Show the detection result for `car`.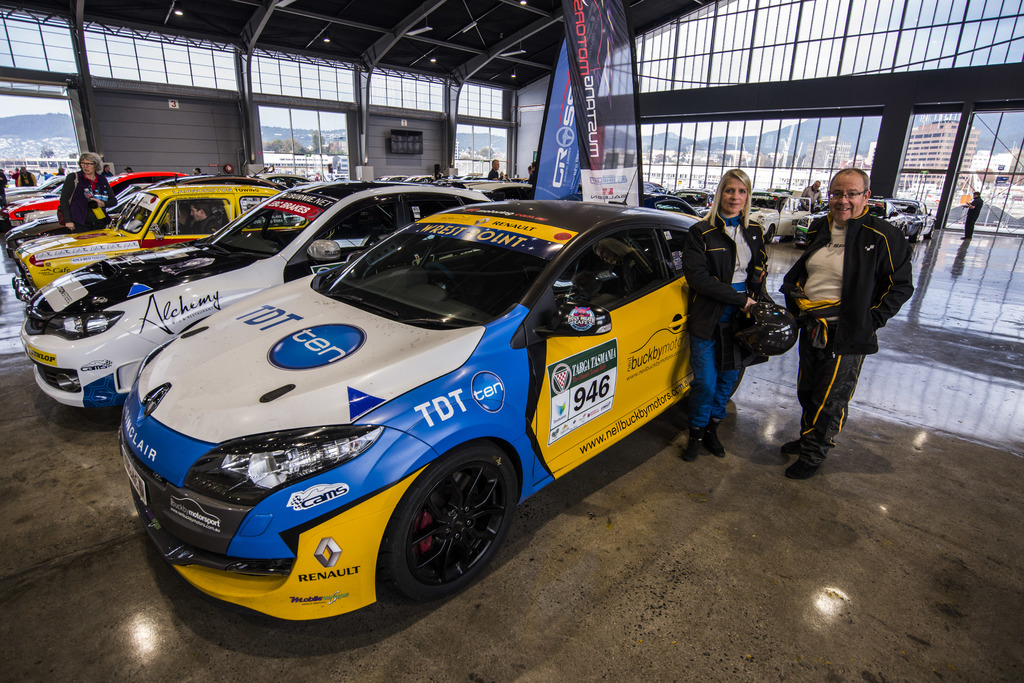
BBox(25, 180, 497, 419).
